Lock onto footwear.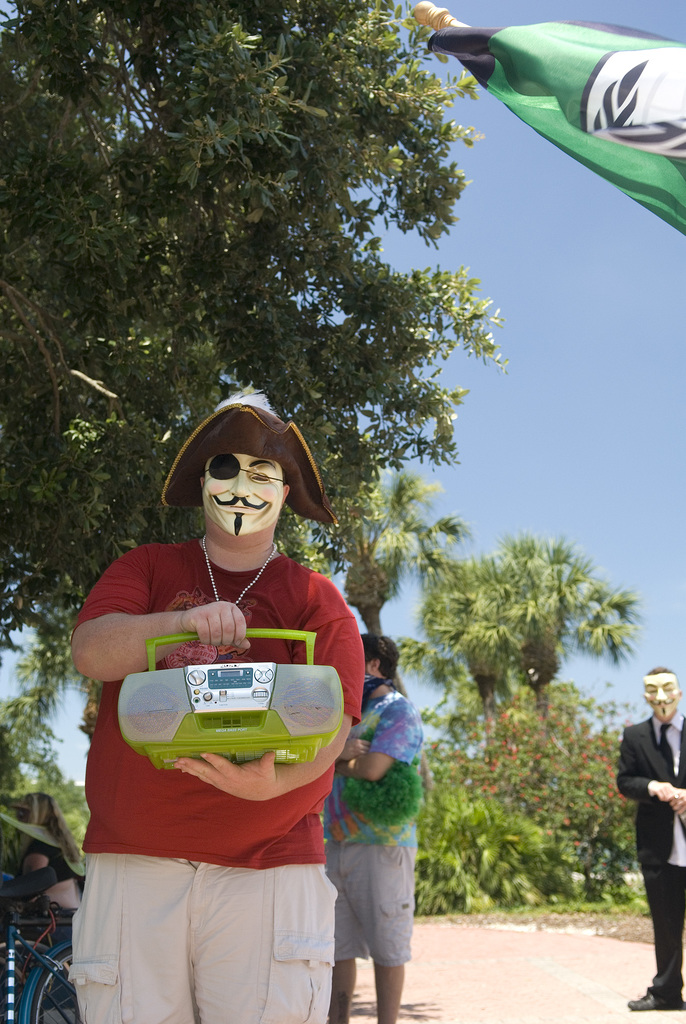
Locked: [x1=628, y1=991, x2=685, y2=1015].
